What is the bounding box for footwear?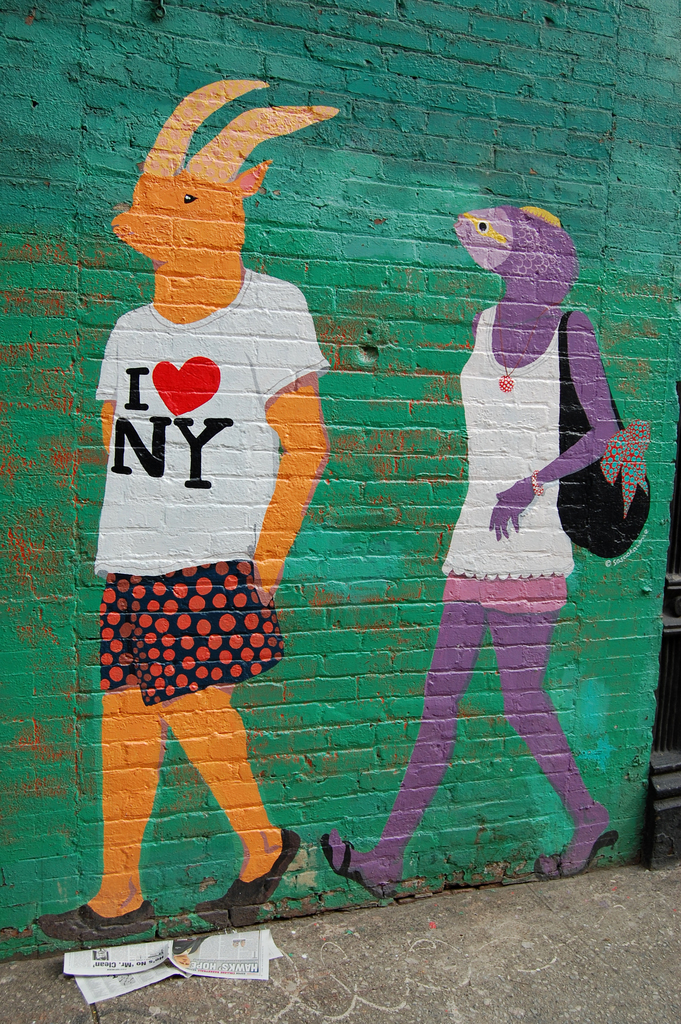
l=535, t=825, r=616, b=879.
